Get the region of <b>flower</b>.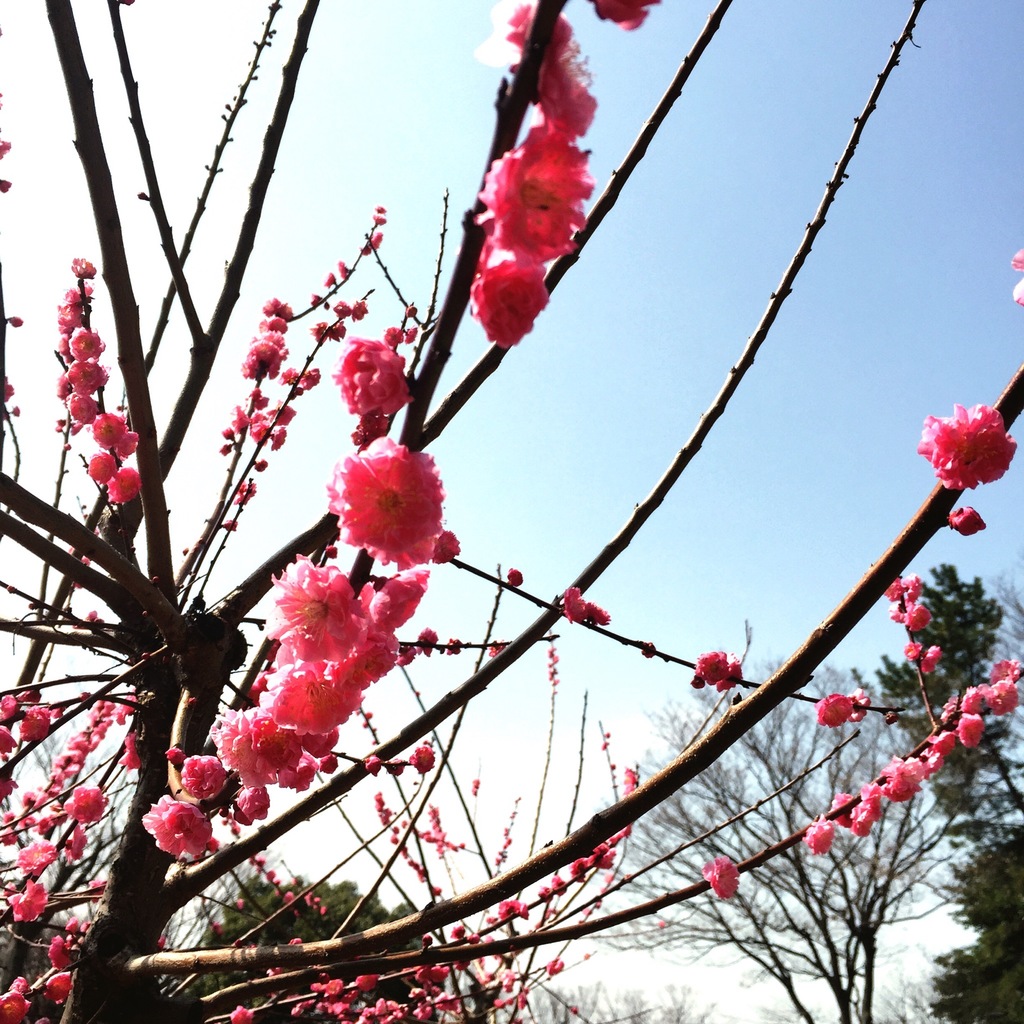
box=[484, 125, 607, 262].
